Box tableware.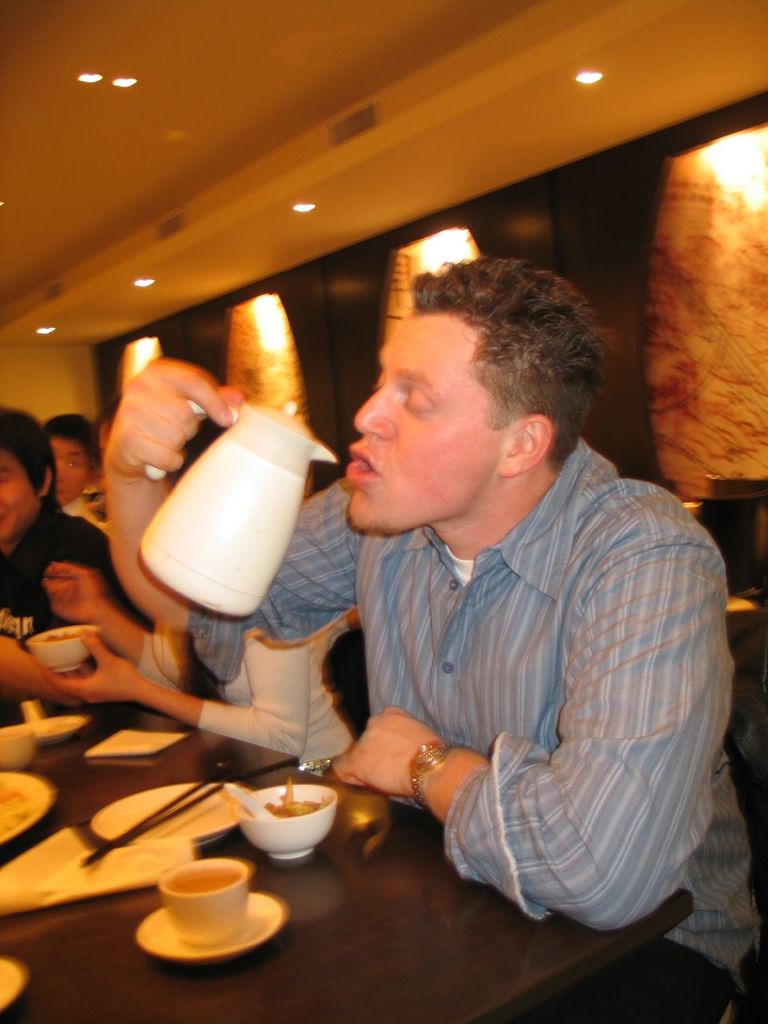
<box>233,782,339,866</box>.
